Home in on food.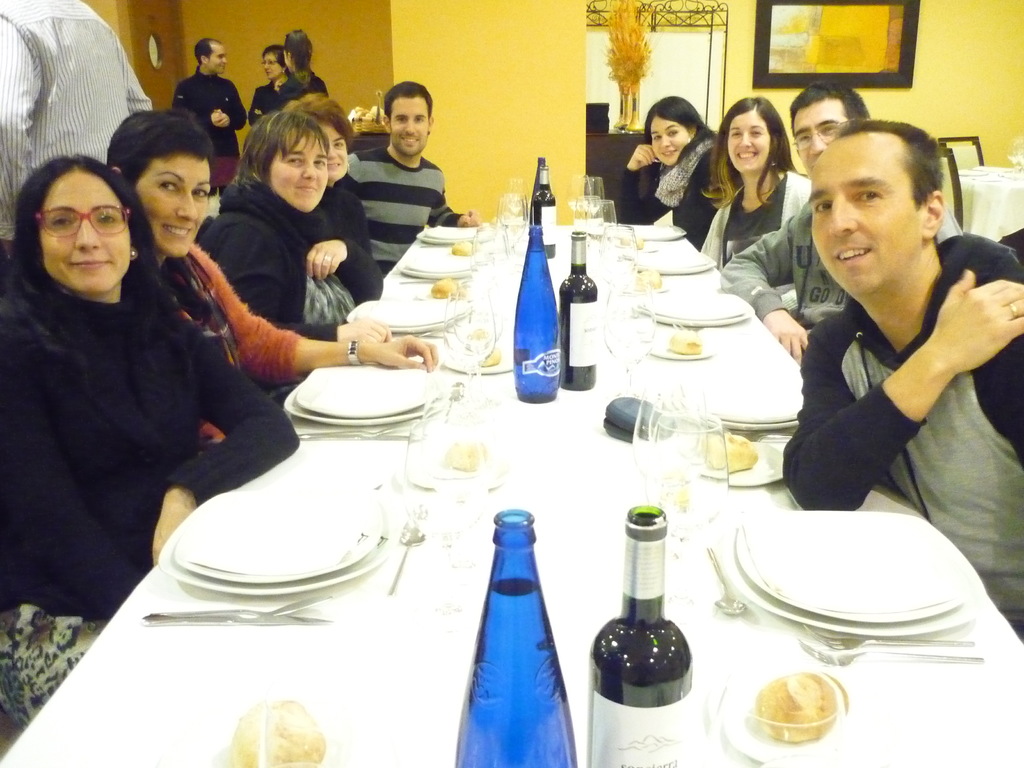
Homed in at 477, 344, 501, 365.
